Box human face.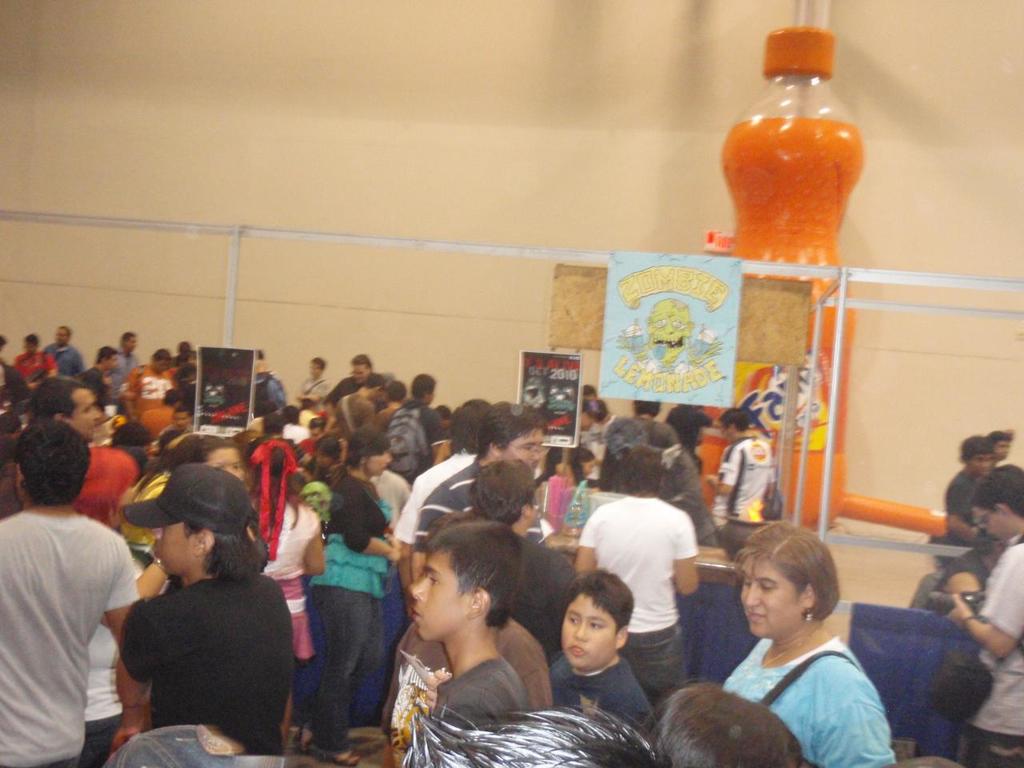
bbox(151, 523, 194, 575).
